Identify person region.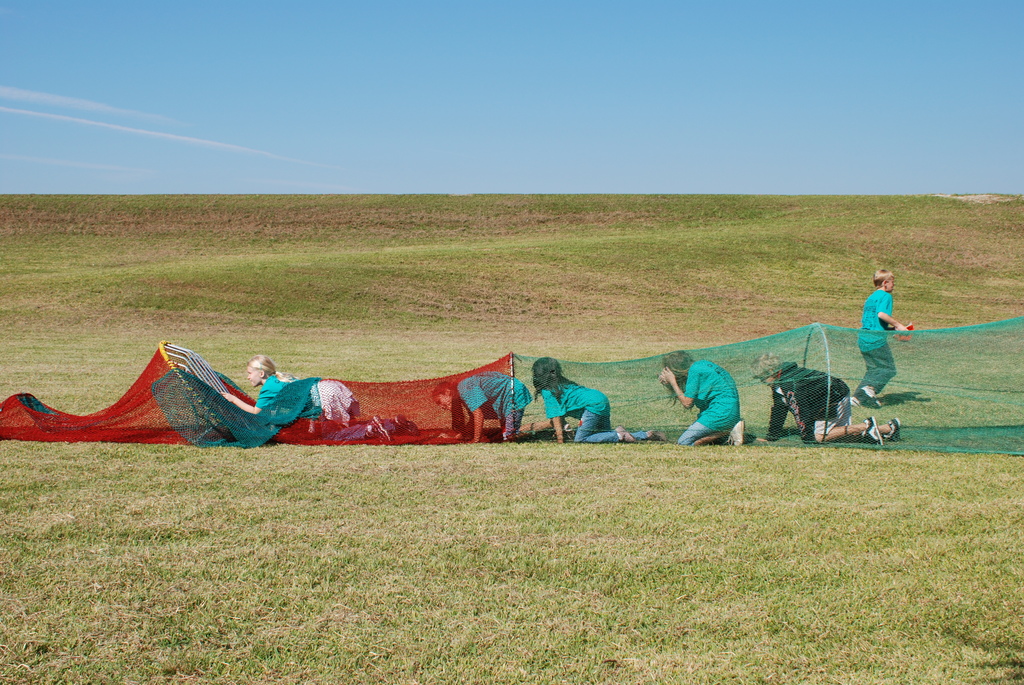
Region: 212, 353, 418, 443.
